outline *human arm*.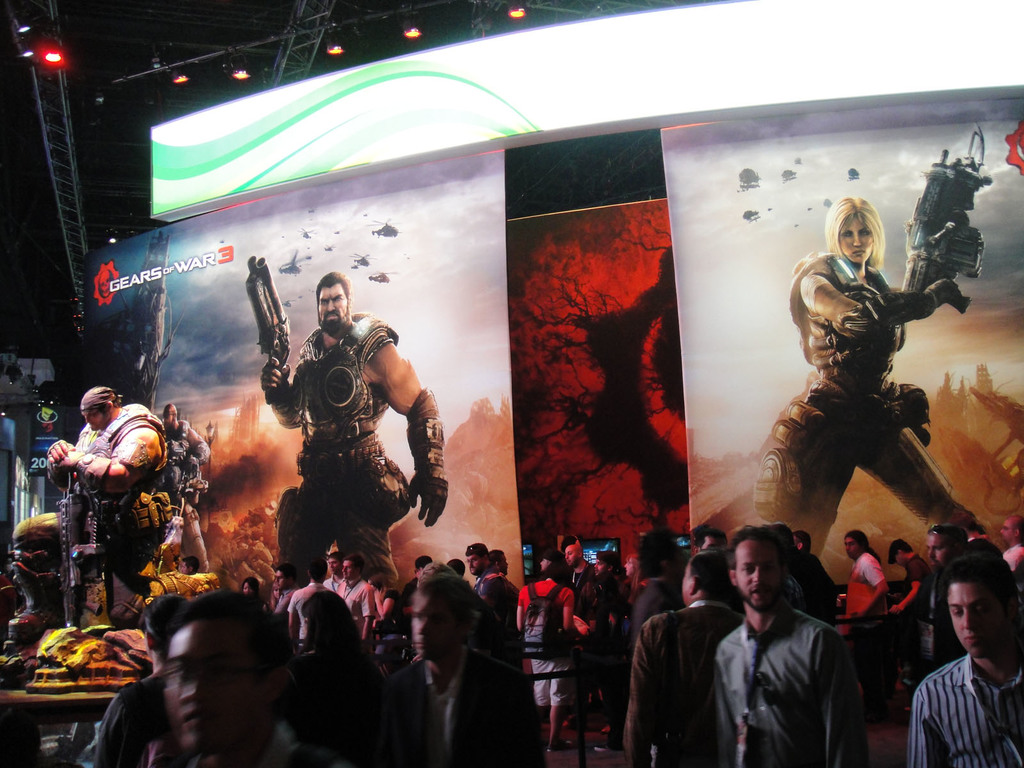
Outline: [left=51, top=428, right=166, bottom=496].
